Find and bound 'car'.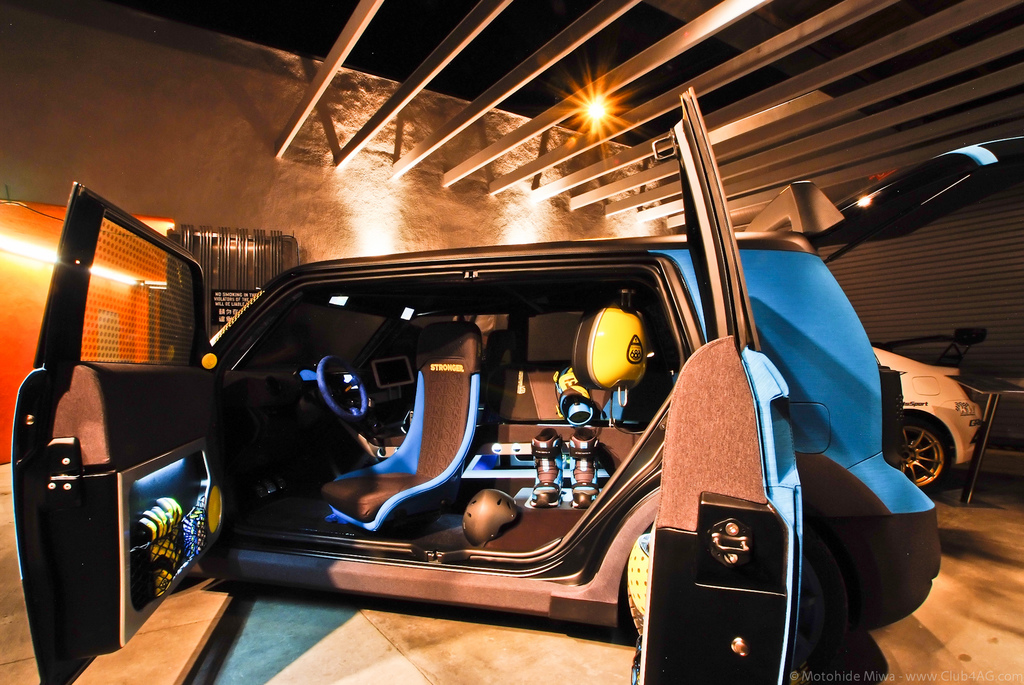
Bound: bbox=(8, 85, 941, 684).
